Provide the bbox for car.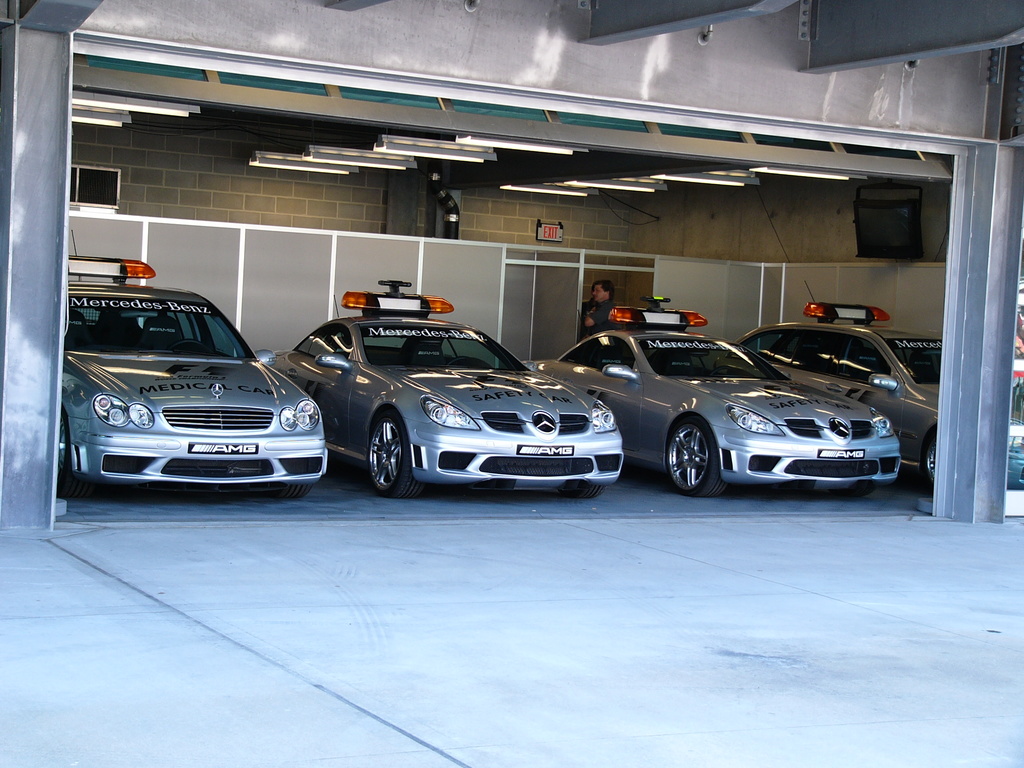
box(758, 283, 943, 488).
